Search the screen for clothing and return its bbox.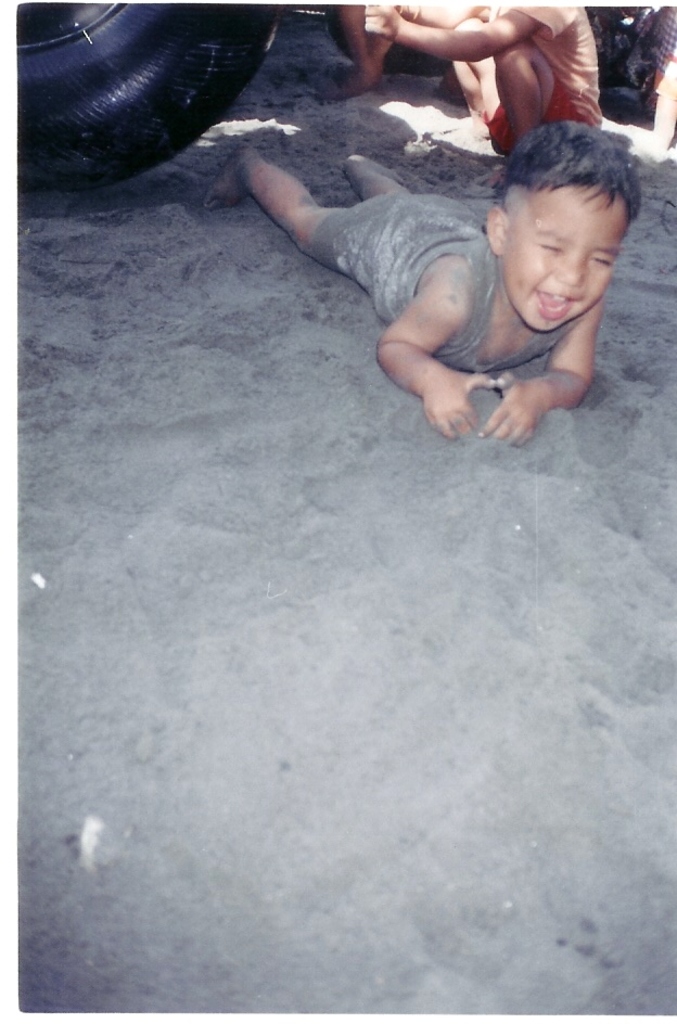
Found: bbox(461, 0, 591, 152).
